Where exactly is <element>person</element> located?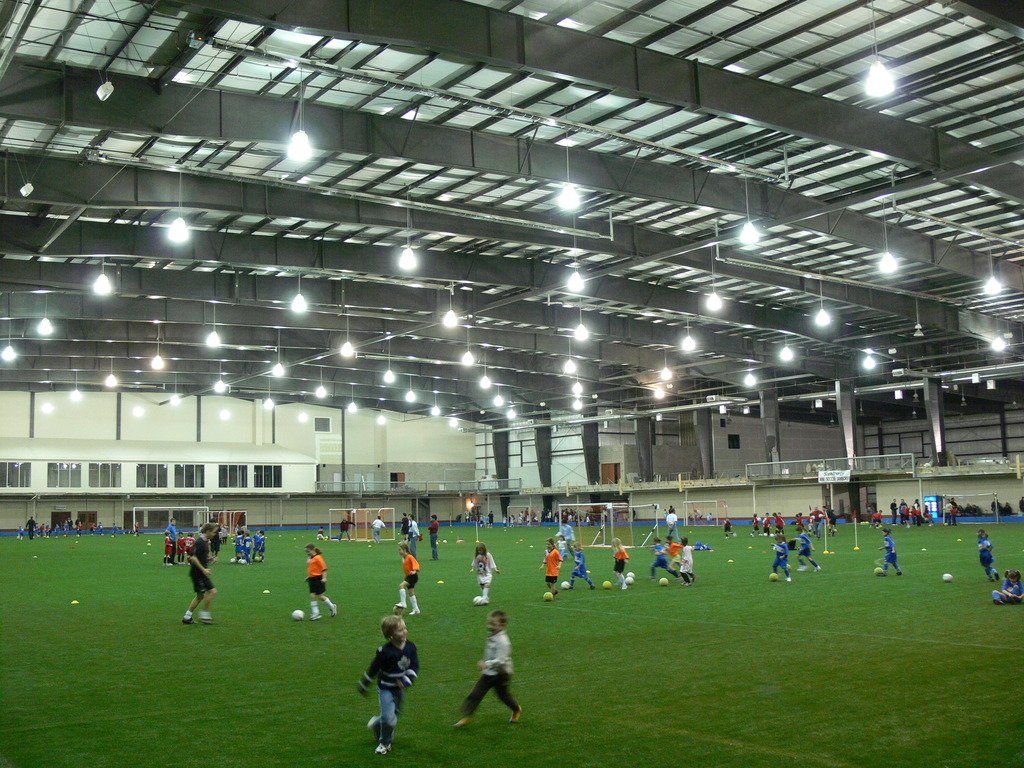
Its bounding box is select_region(316, 528, 332, 540).
